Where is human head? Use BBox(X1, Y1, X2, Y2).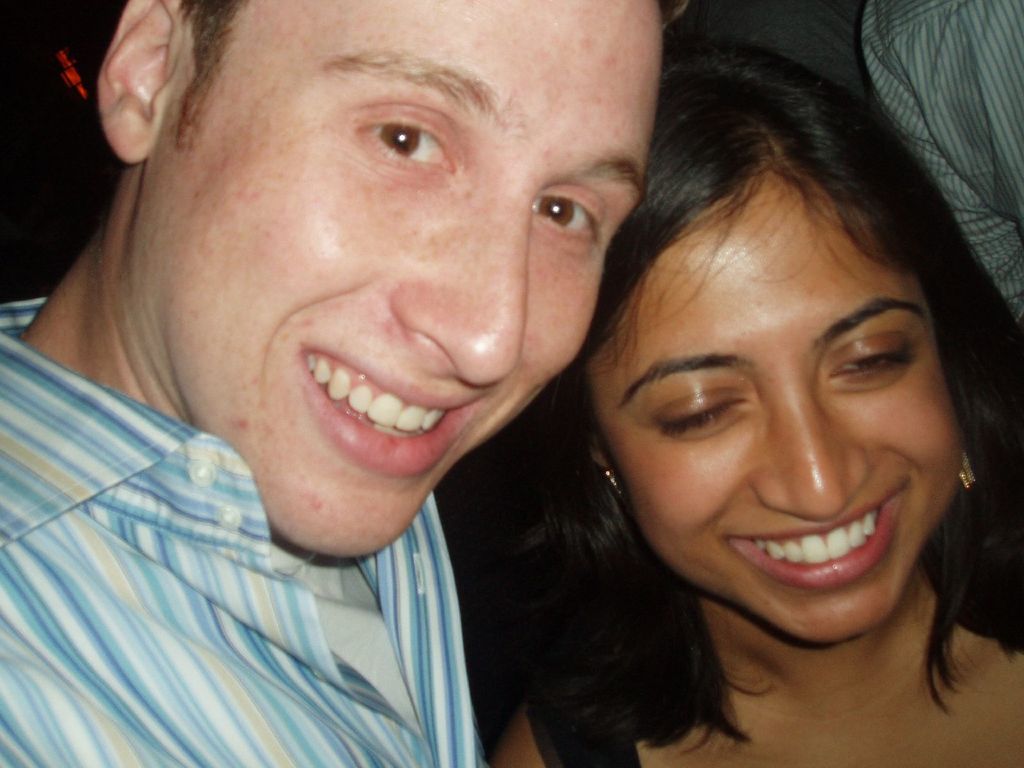
BBox(96, 0, 650, 558).
